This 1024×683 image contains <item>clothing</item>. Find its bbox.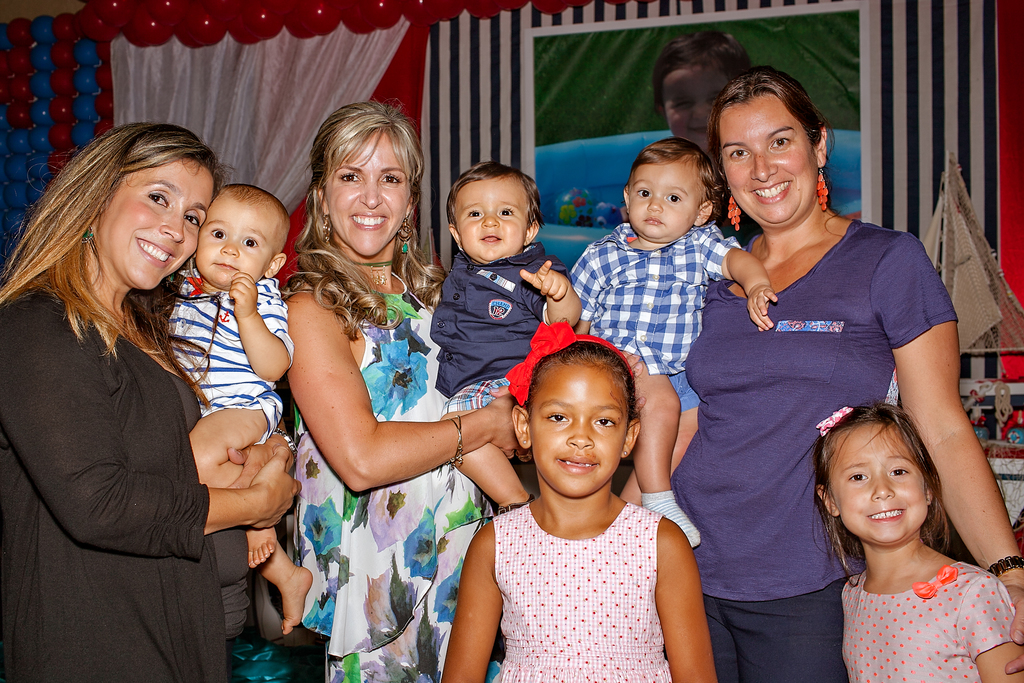
[x1=430, y1=240, x2=572, y2=411].
